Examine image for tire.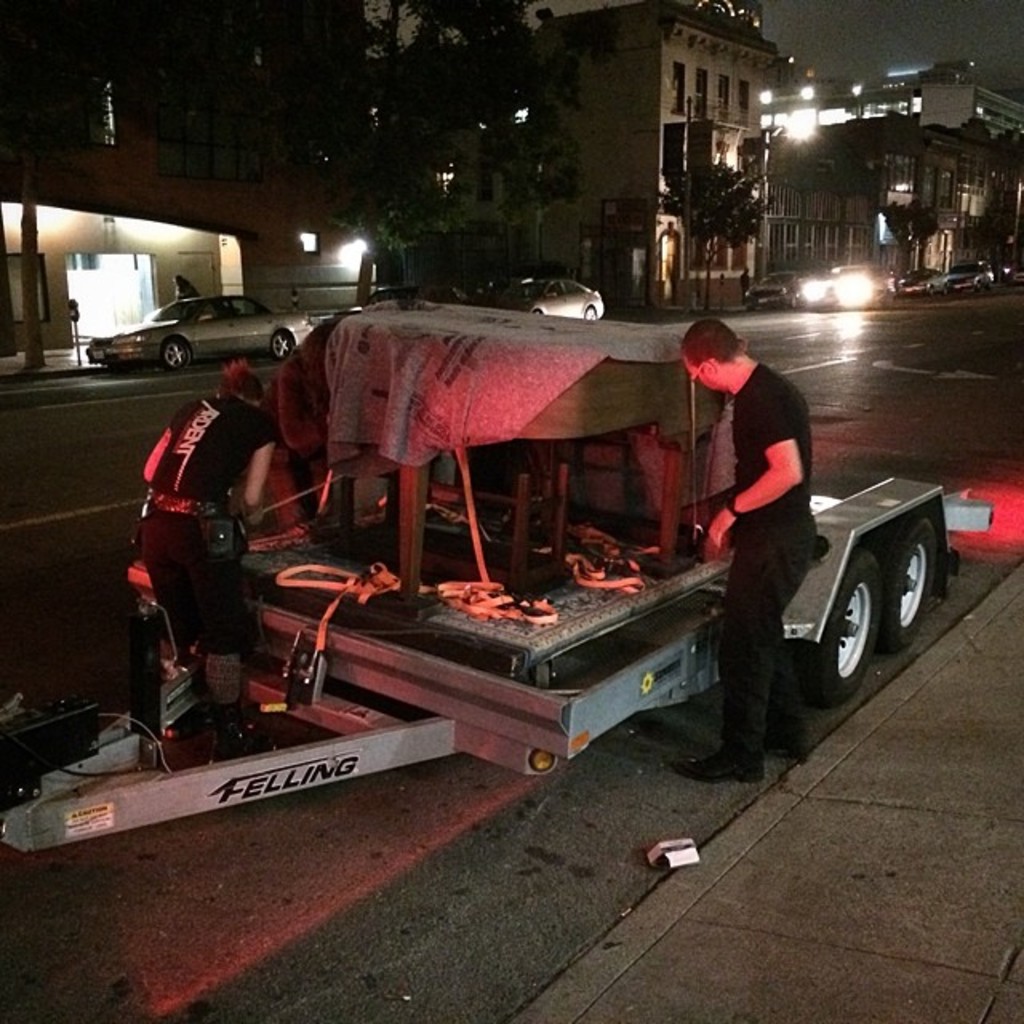
Examination result: pyautogui.locateOnScreen(979, 278, 982, 291).
